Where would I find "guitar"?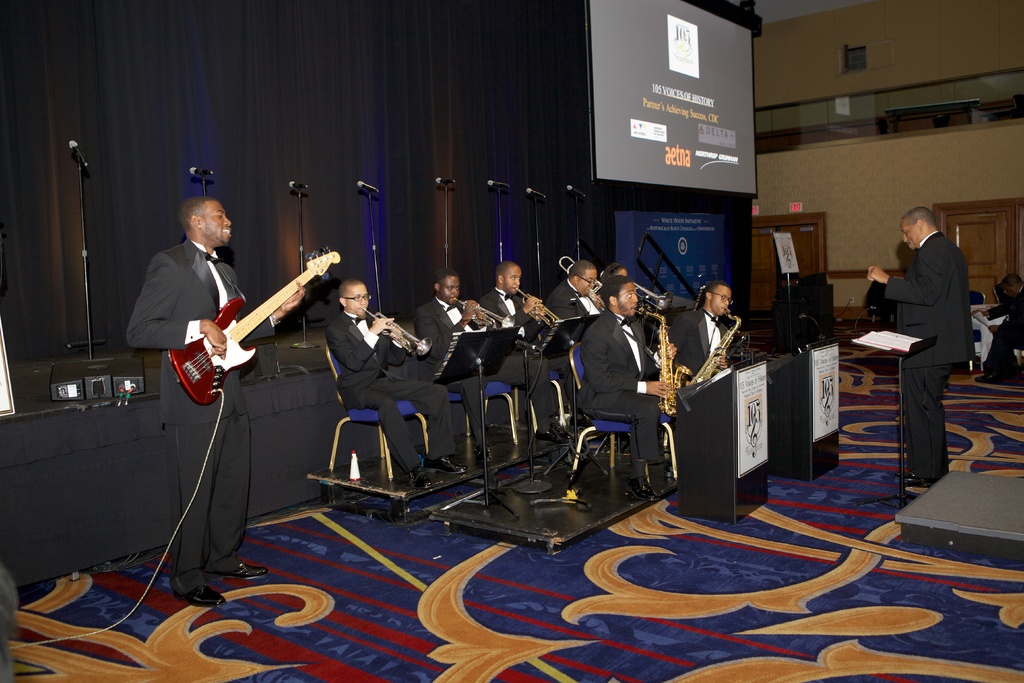
At Rect(150, 245, 341, 406).
